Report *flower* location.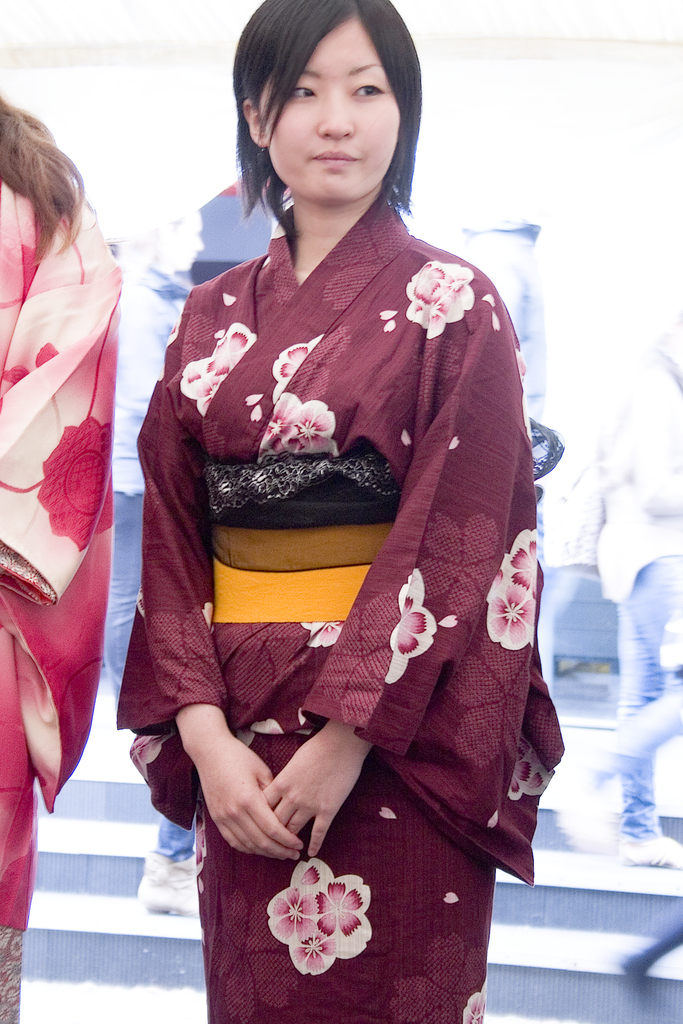
Report: (178, 323, 259, 420).
